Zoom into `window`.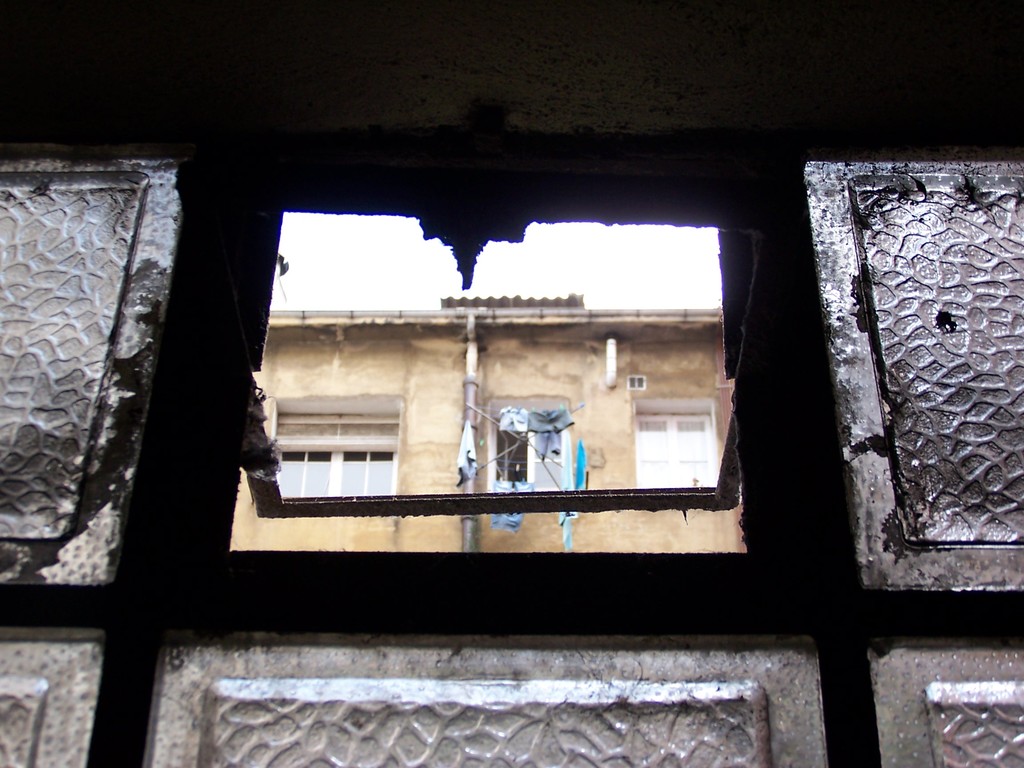
Zoom target: Rect(279, 404, 395, 497).
